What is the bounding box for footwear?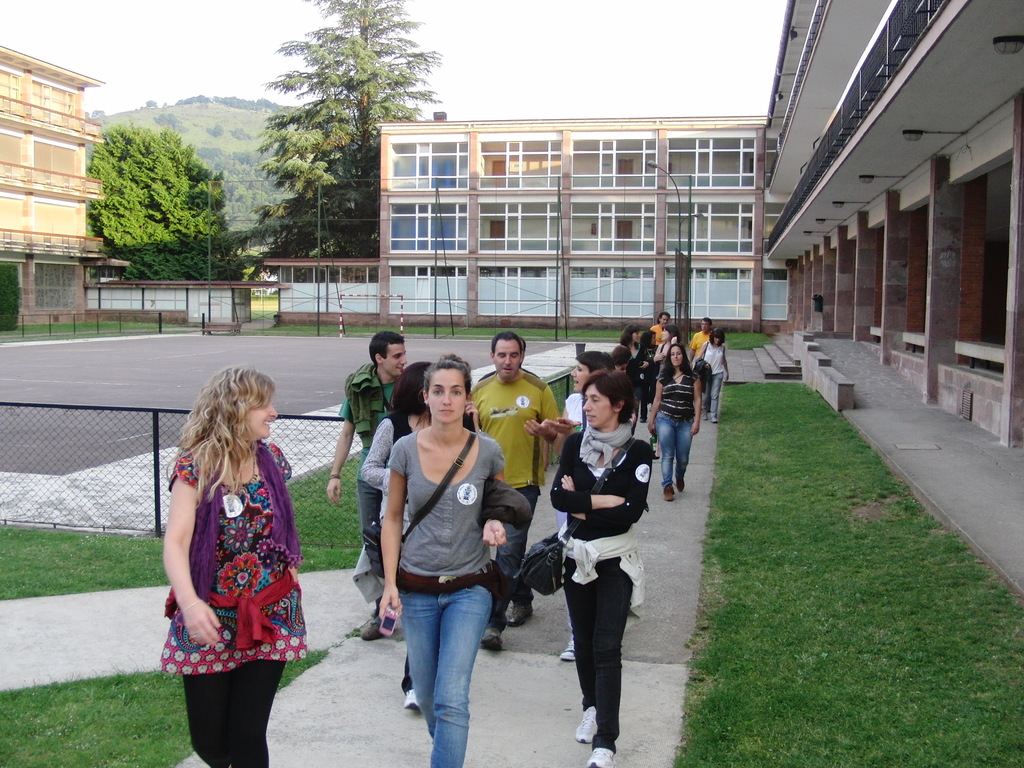
666 483 671 495.
